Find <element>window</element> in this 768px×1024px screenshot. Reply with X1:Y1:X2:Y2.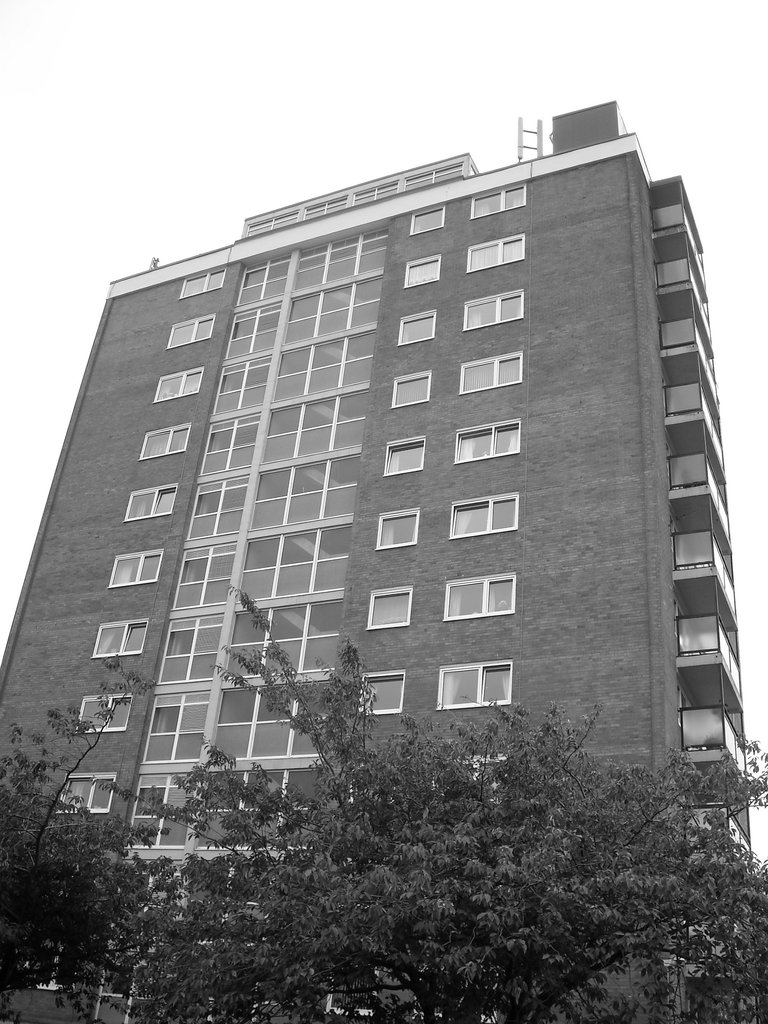
470:180:527:218.
